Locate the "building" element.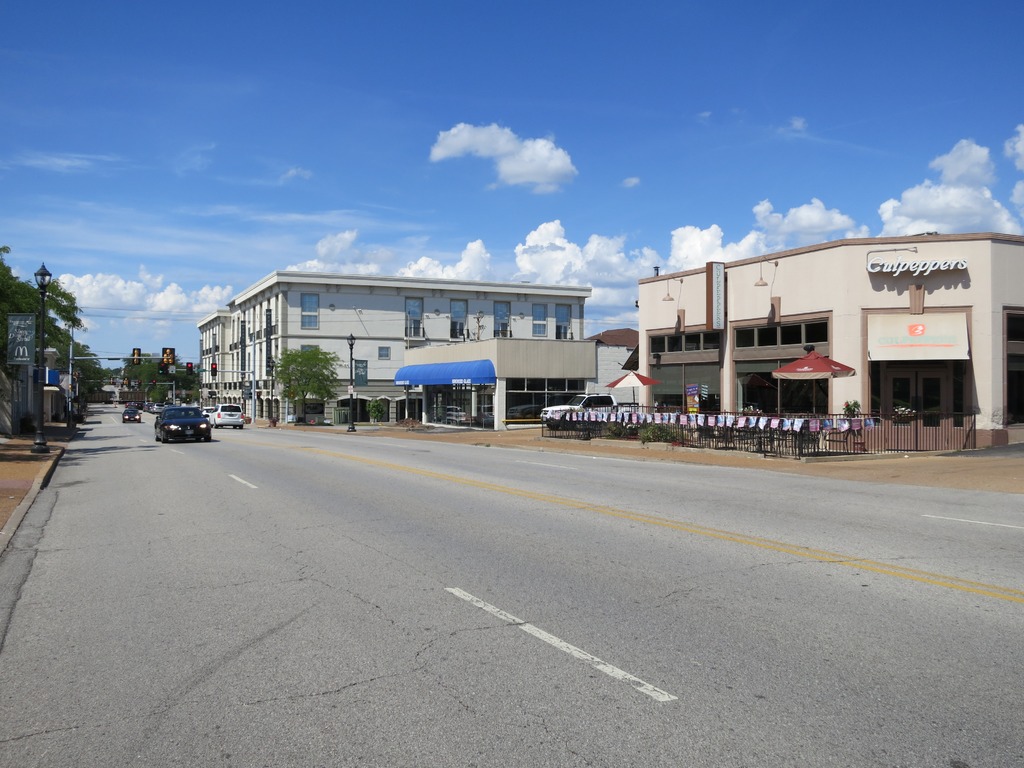
Element bbox: crop(392, 336, 595, 433).
